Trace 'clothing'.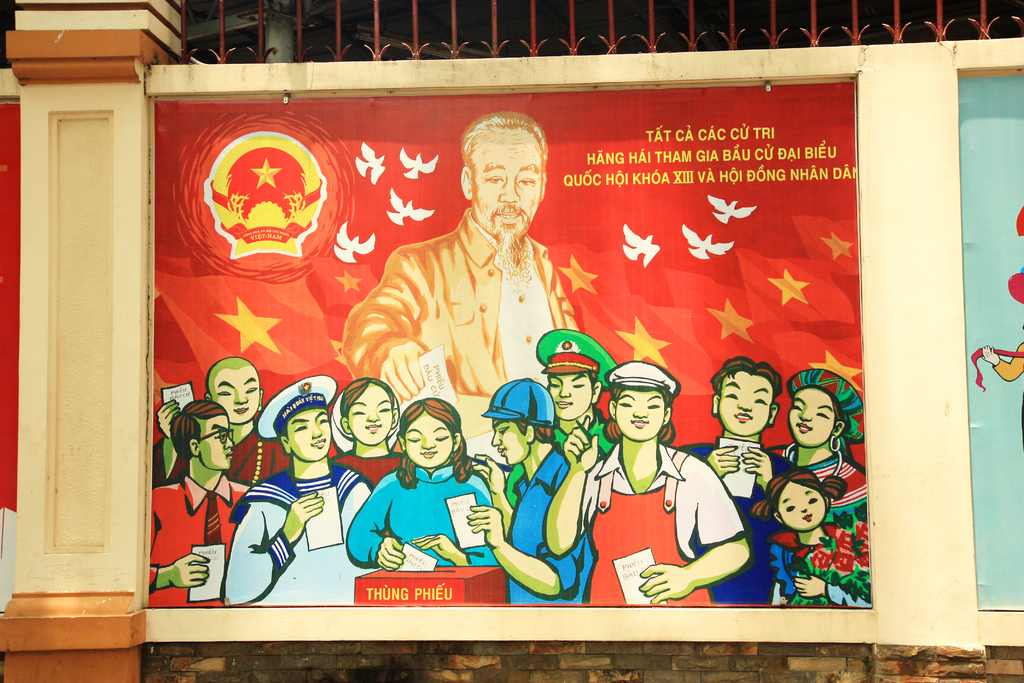
Traced to 336:448:412:490.
